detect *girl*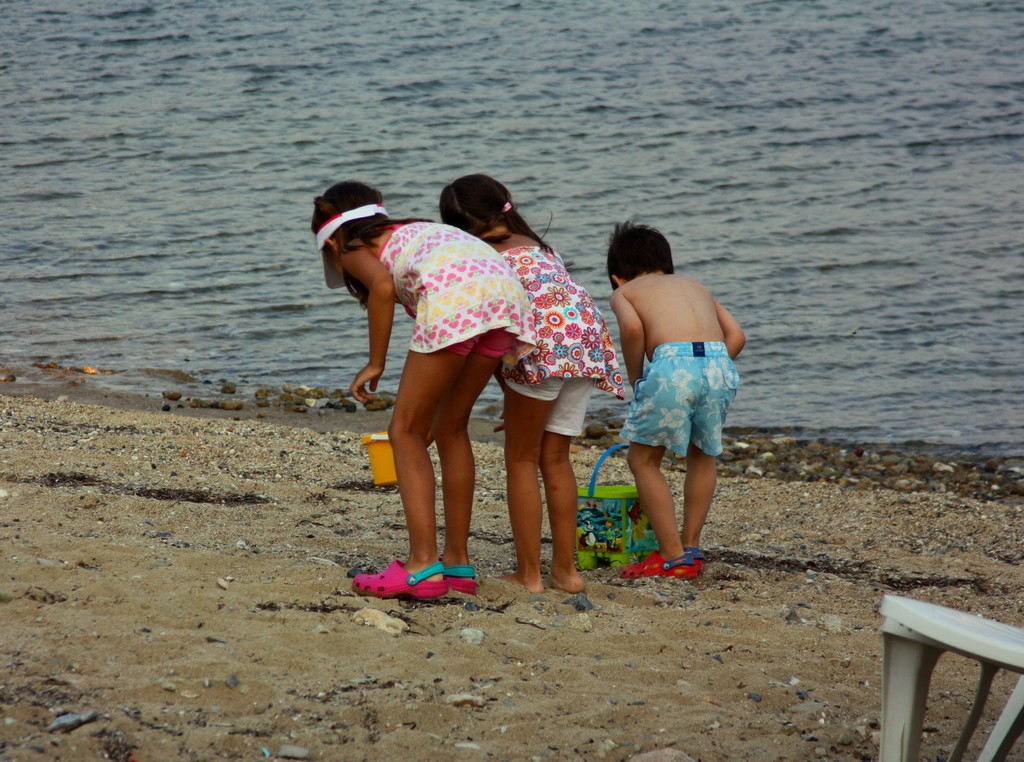
detection(440, 170, 627, 592)
